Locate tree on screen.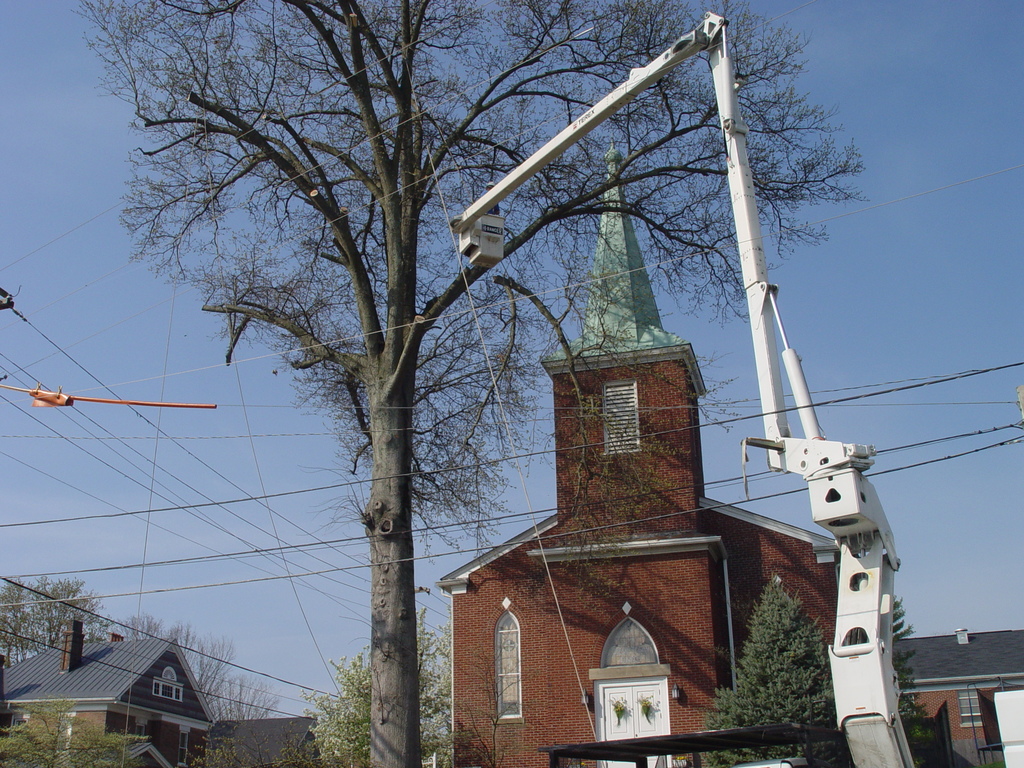
On screen at (0,580,105,673).
